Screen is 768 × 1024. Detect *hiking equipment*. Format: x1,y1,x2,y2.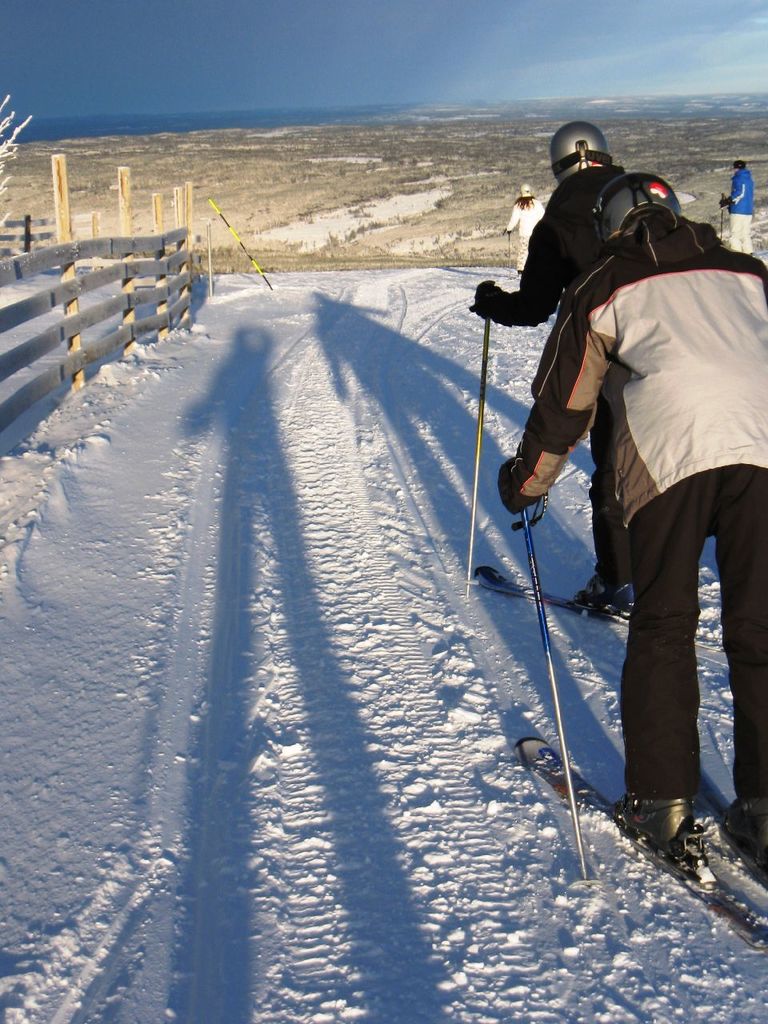
712,195,726,238.
